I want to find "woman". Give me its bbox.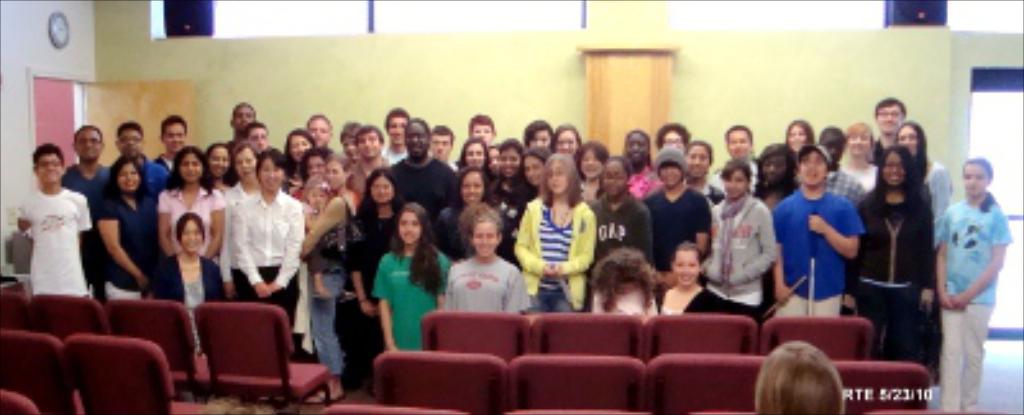
512:156:596:313.
